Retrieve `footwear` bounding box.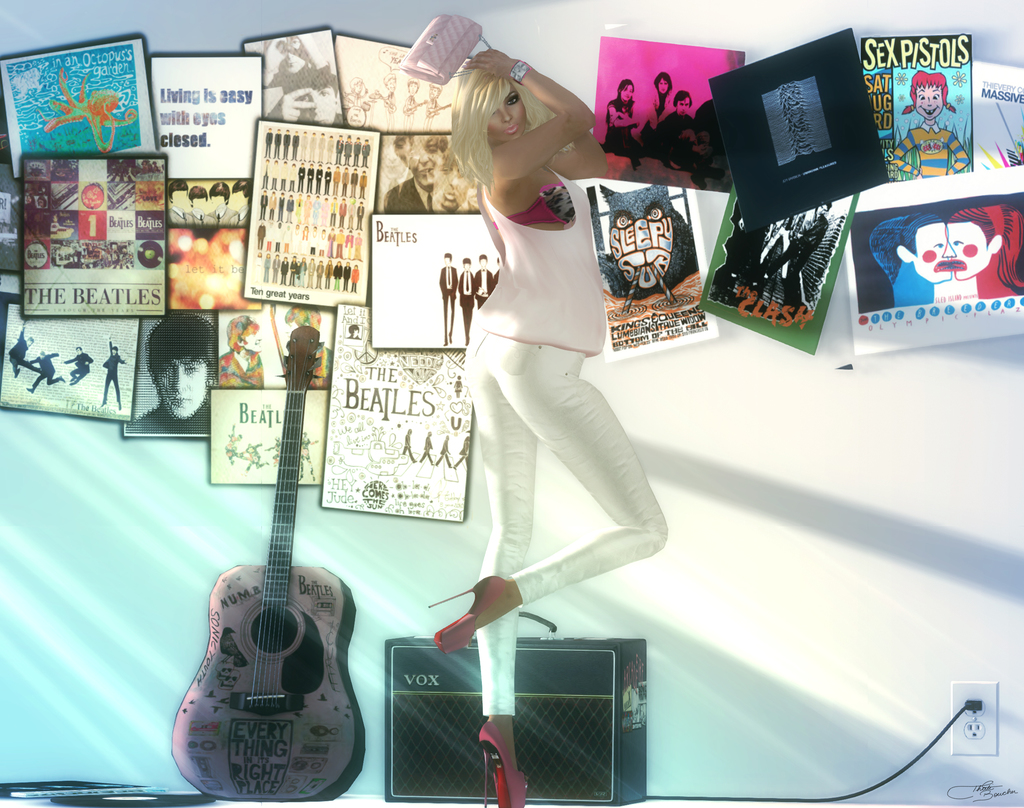
Bounding box: 27, 388, 31, 393.
